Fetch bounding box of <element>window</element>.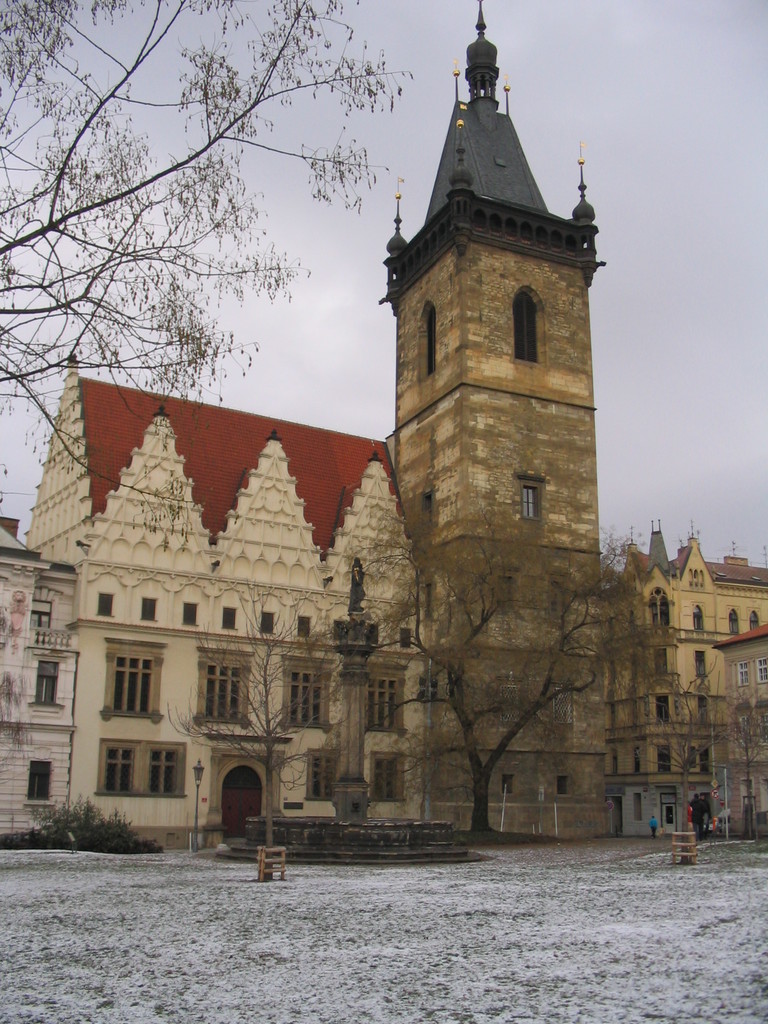
Bbox: (x1=701, y1=701, x2=709, y2=722).
